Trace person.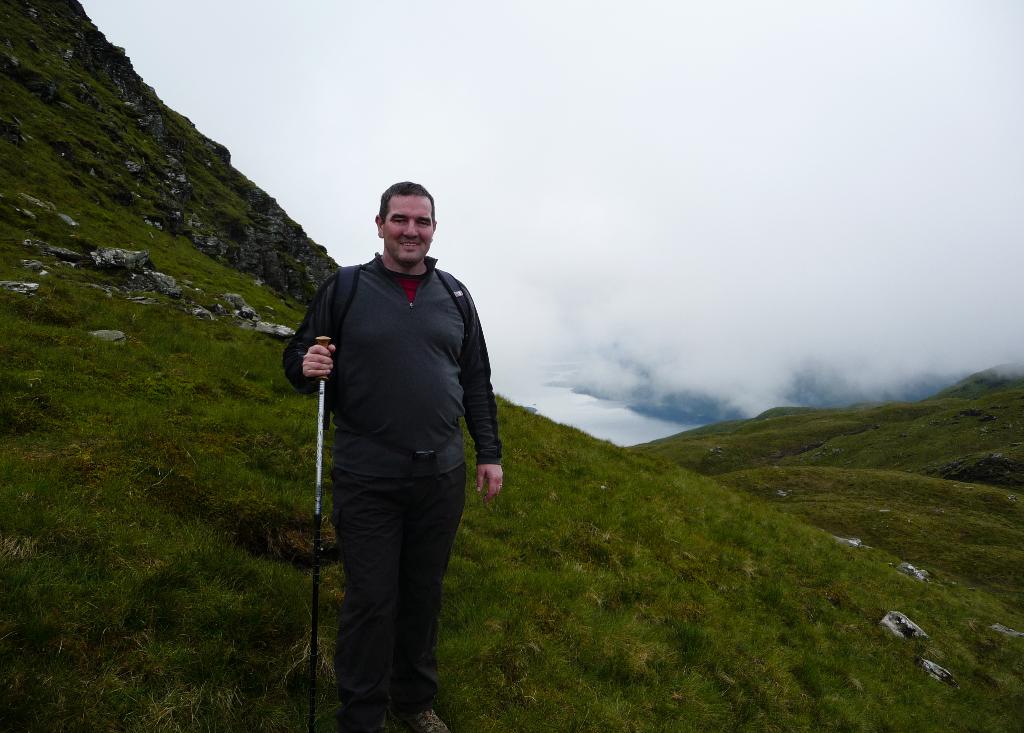
Traced to (left=291, top=184, right=499, bottom=714).
